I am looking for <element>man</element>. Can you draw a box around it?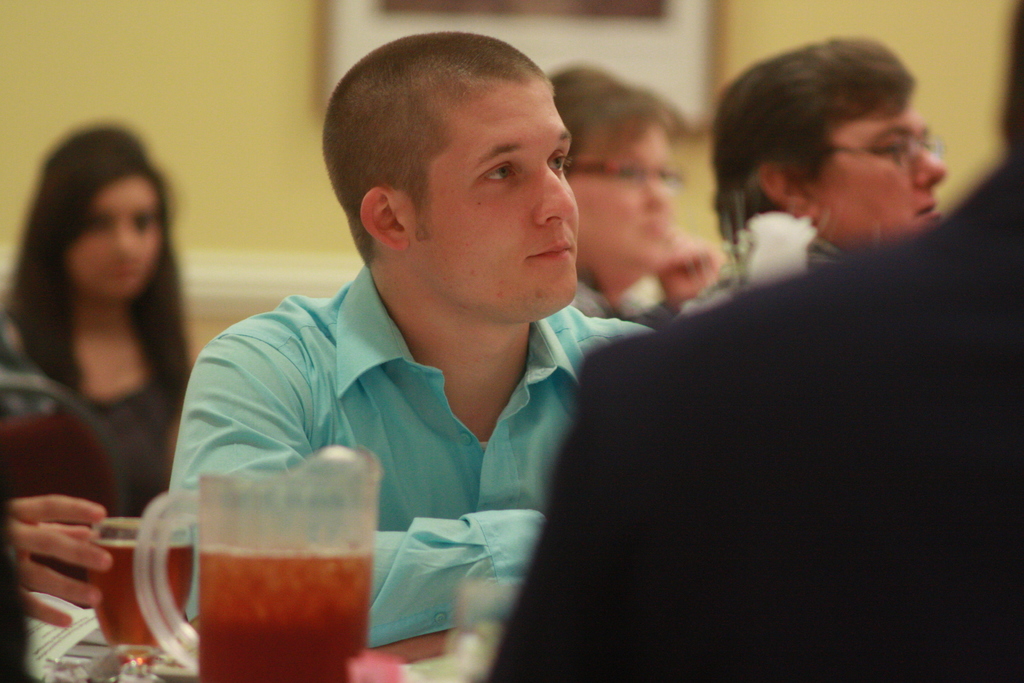
Sure, the bounding box is crop(679, 28, 941, 314).
